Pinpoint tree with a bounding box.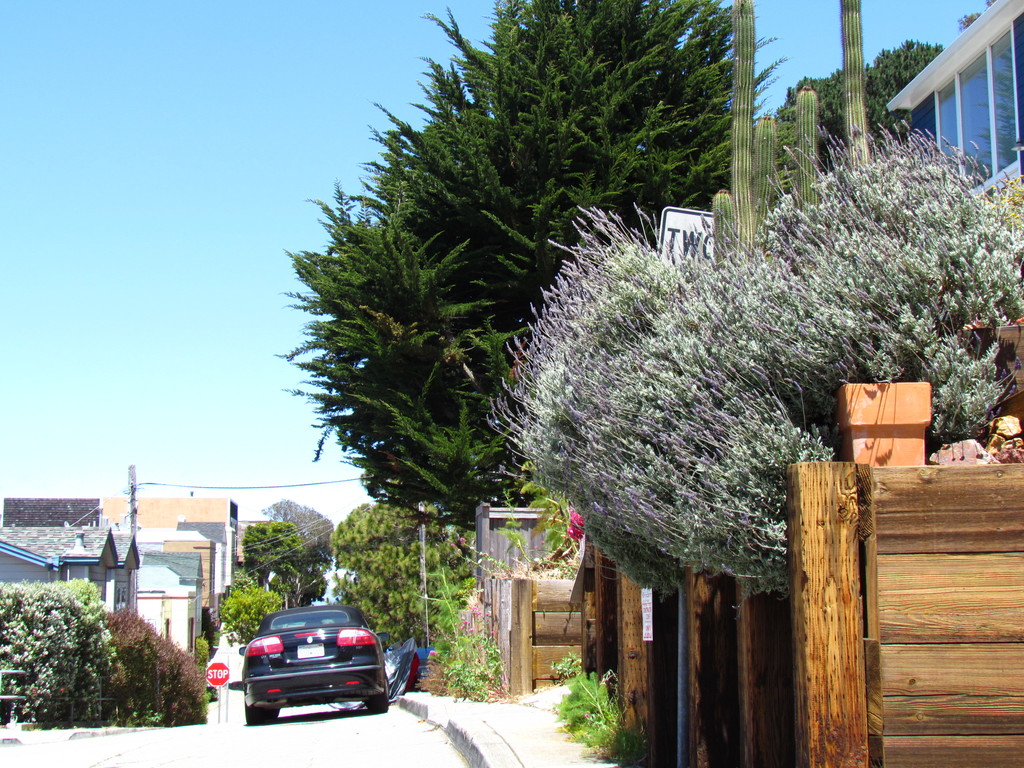
<box>0,572,118,726</box>.
